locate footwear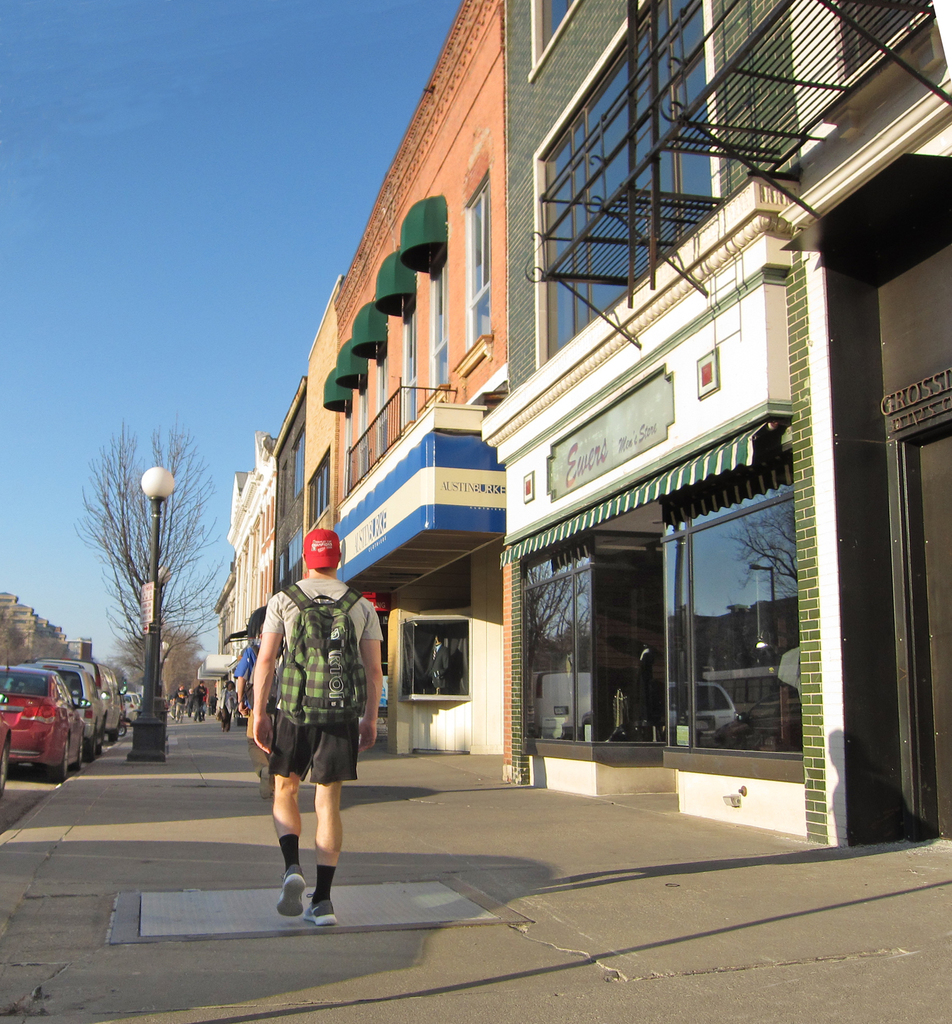
305/888/338/924
